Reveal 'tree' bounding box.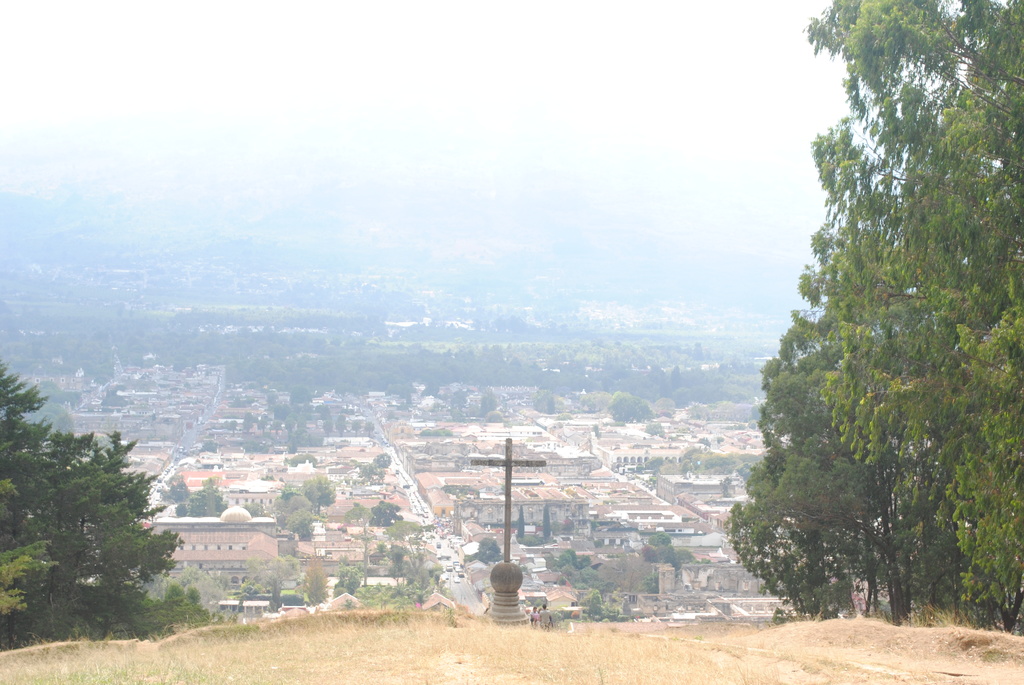
Revealed: 299 553 335 604.
